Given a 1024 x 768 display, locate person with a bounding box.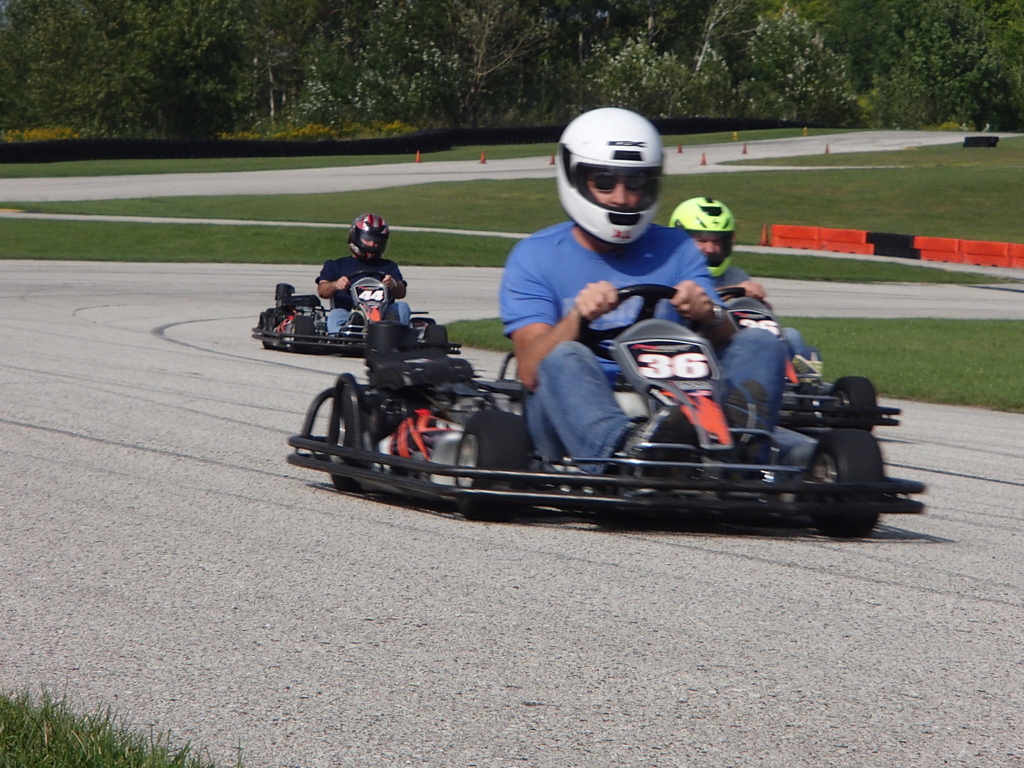
Located: 295/201/408/360.
